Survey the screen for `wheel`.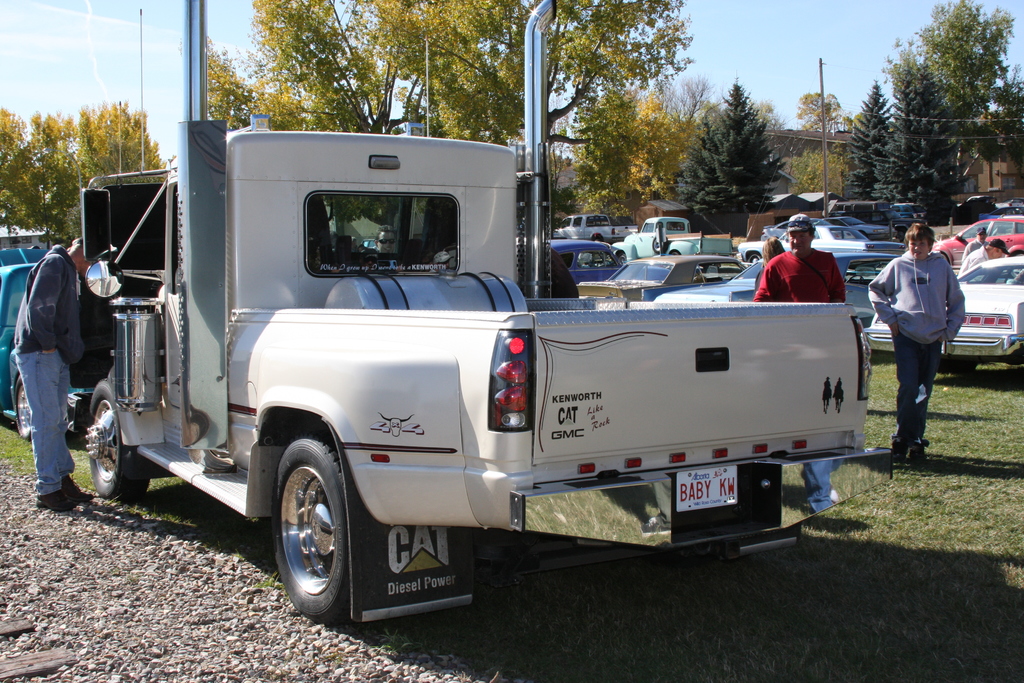
Survey found: 651/236/667/252.
